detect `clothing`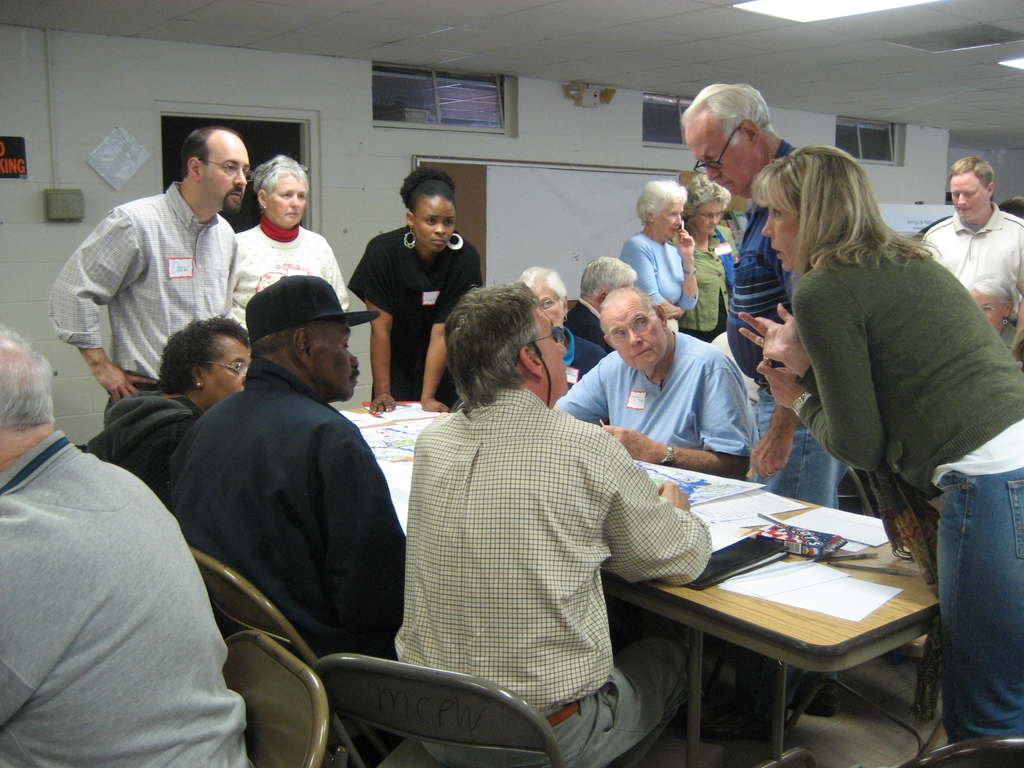
BBox(1008, 322, 1023, 372)
